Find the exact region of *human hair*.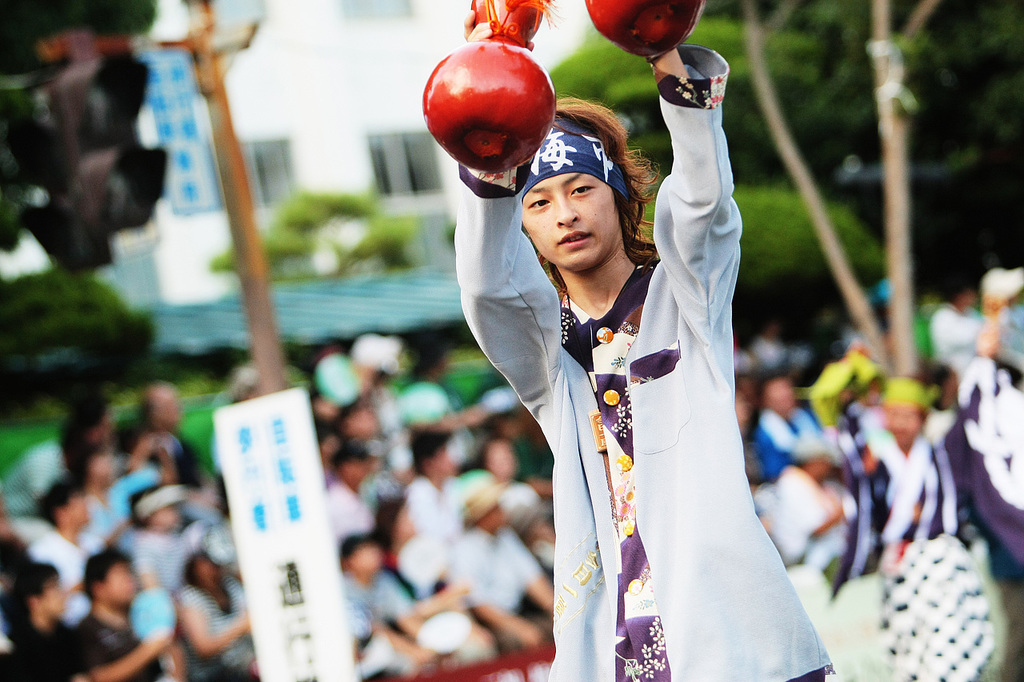
Exact region: 535:90:663:326.
